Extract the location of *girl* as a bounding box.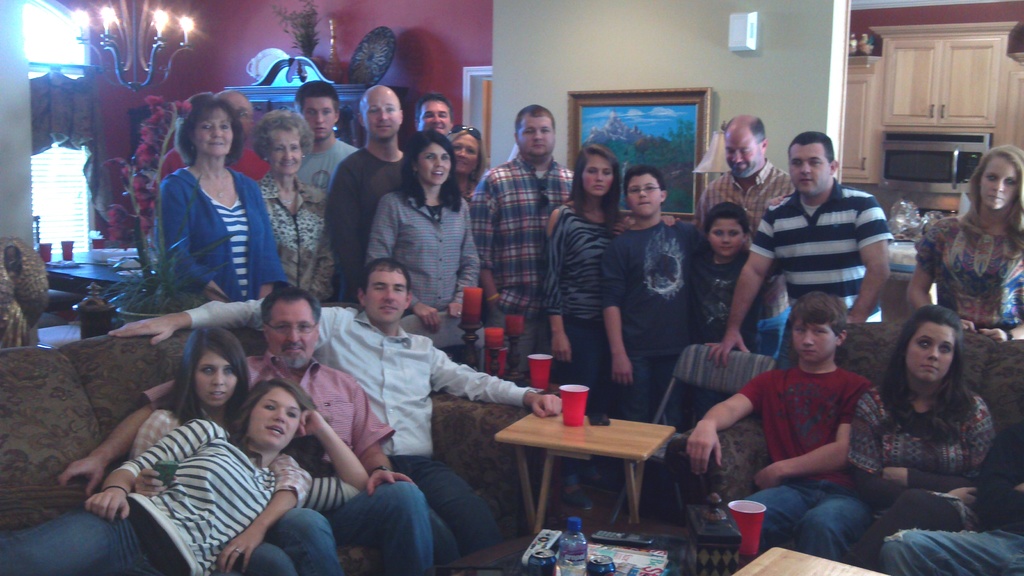
bbox(0, 376, 366, 575).
